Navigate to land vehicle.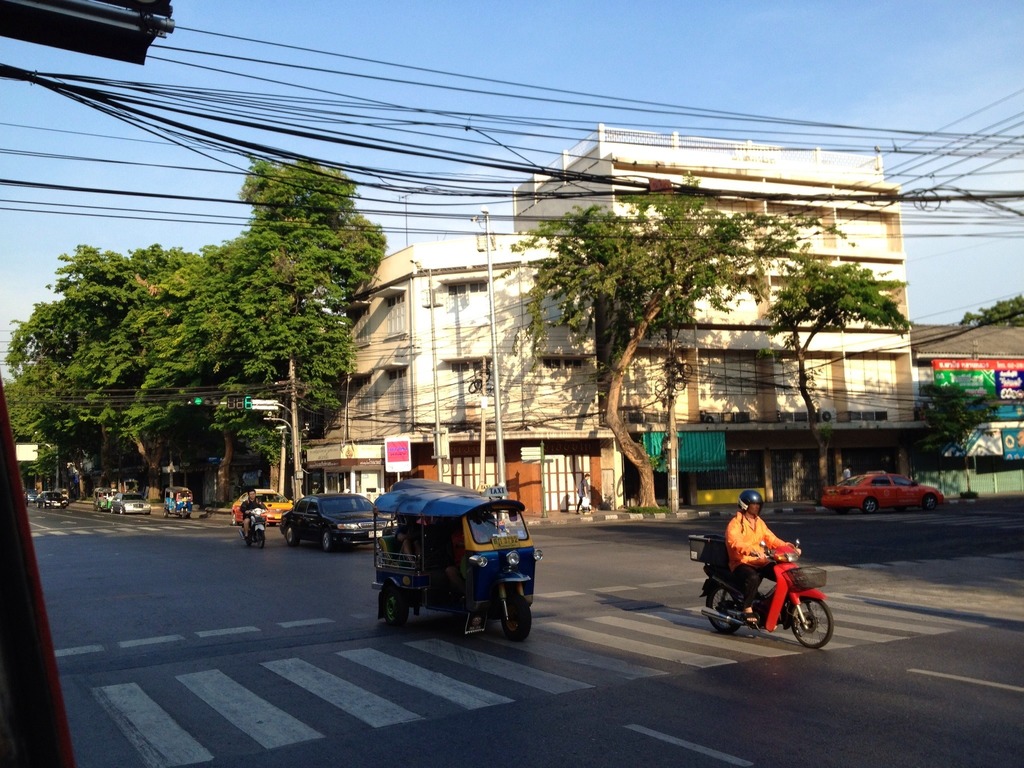
Navigation target: 229/484/294/527.
